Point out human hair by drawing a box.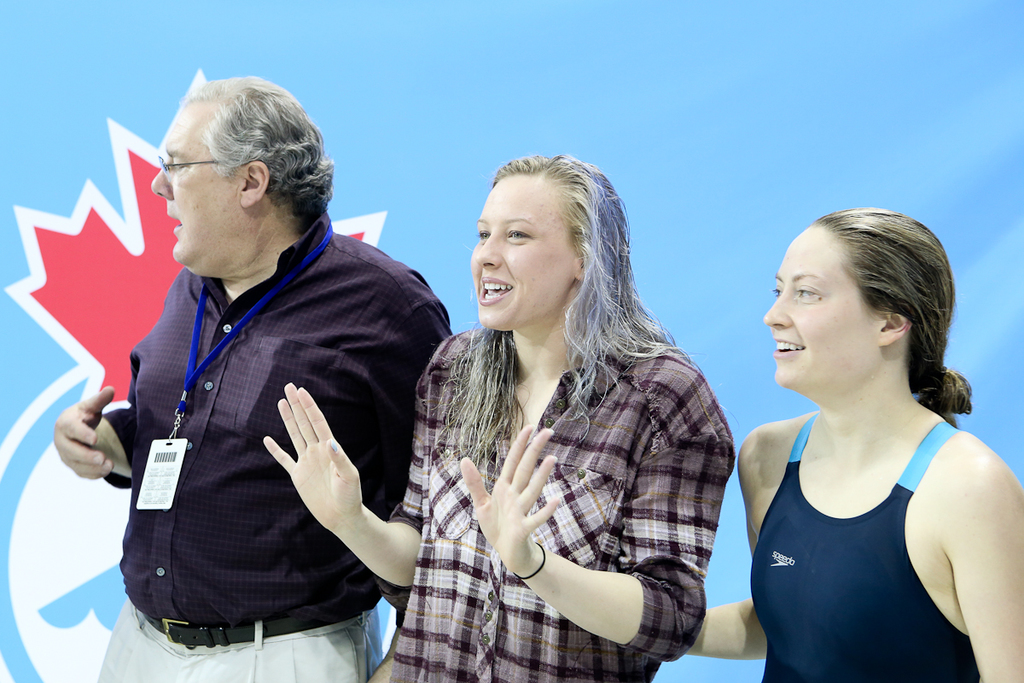
{"x1": 430, "y1": 149, "x2": 669, "y2": 462}.
